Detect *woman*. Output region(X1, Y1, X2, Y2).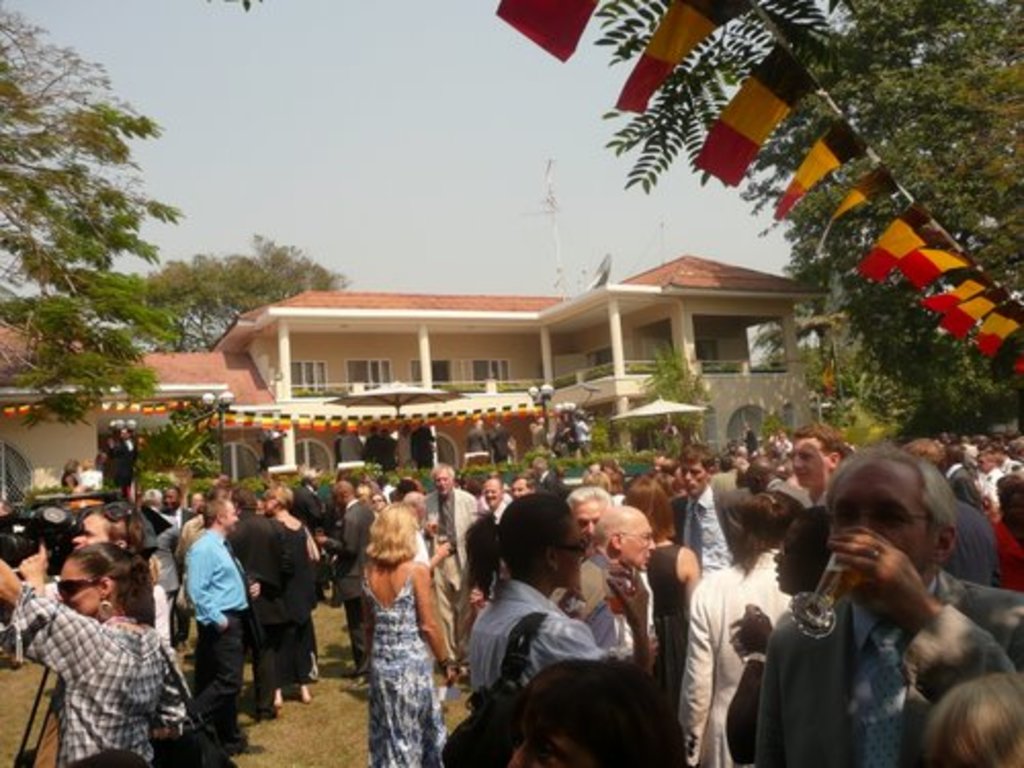
region(975, 449, 1008, 512).
